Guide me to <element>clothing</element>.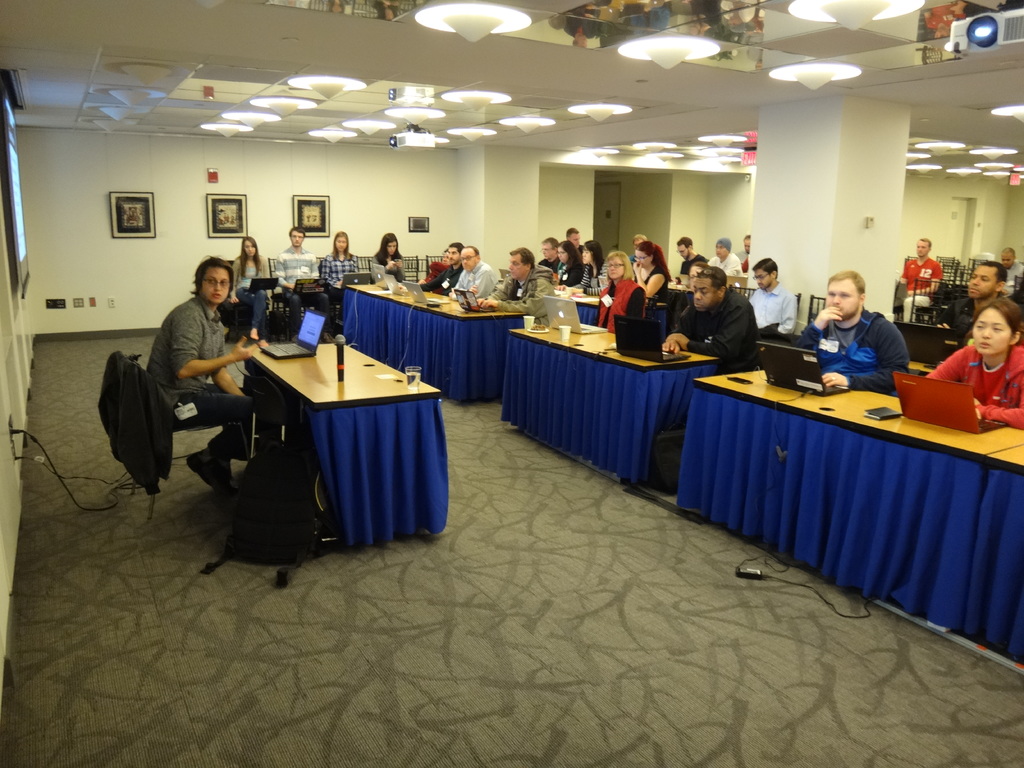
Guidance: 928/335/1023/431.
